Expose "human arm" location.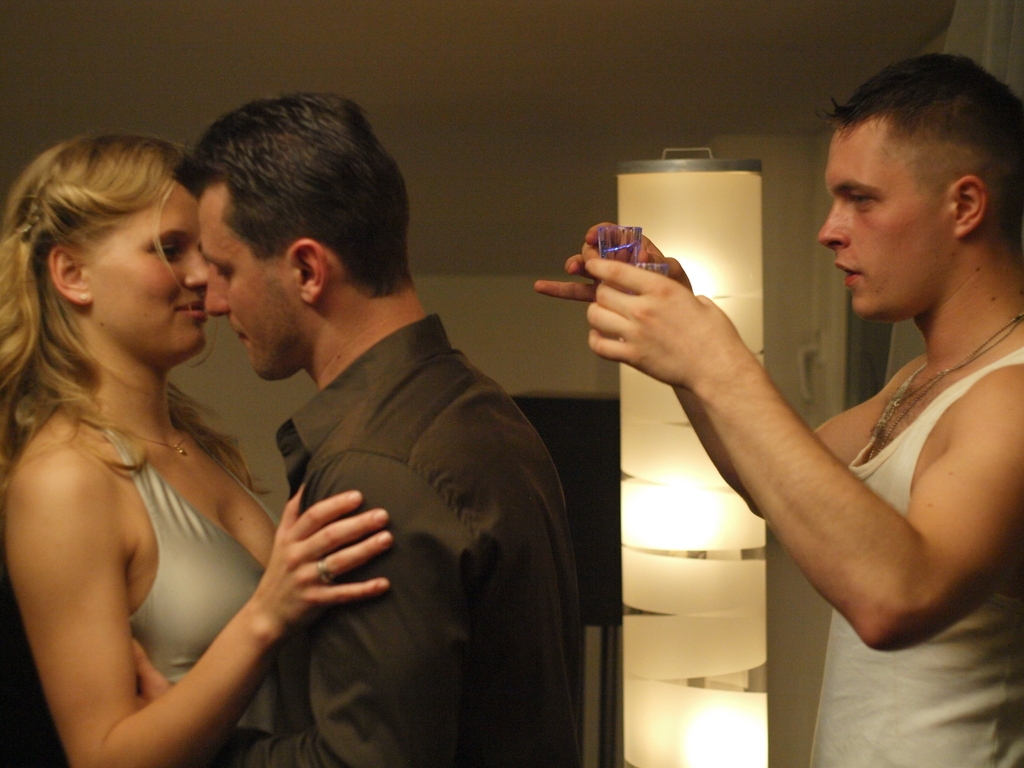
Exposed at (525, 211, 934, 545).
